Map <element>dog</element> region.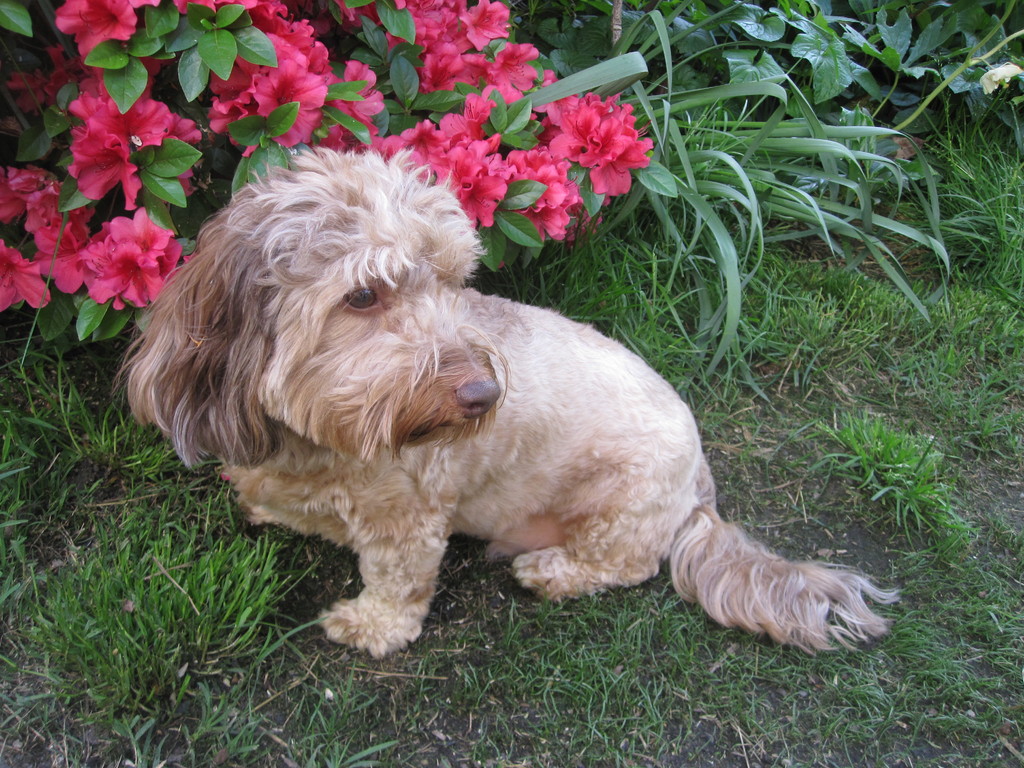
Mapped to 106, 146, 901, 668.
